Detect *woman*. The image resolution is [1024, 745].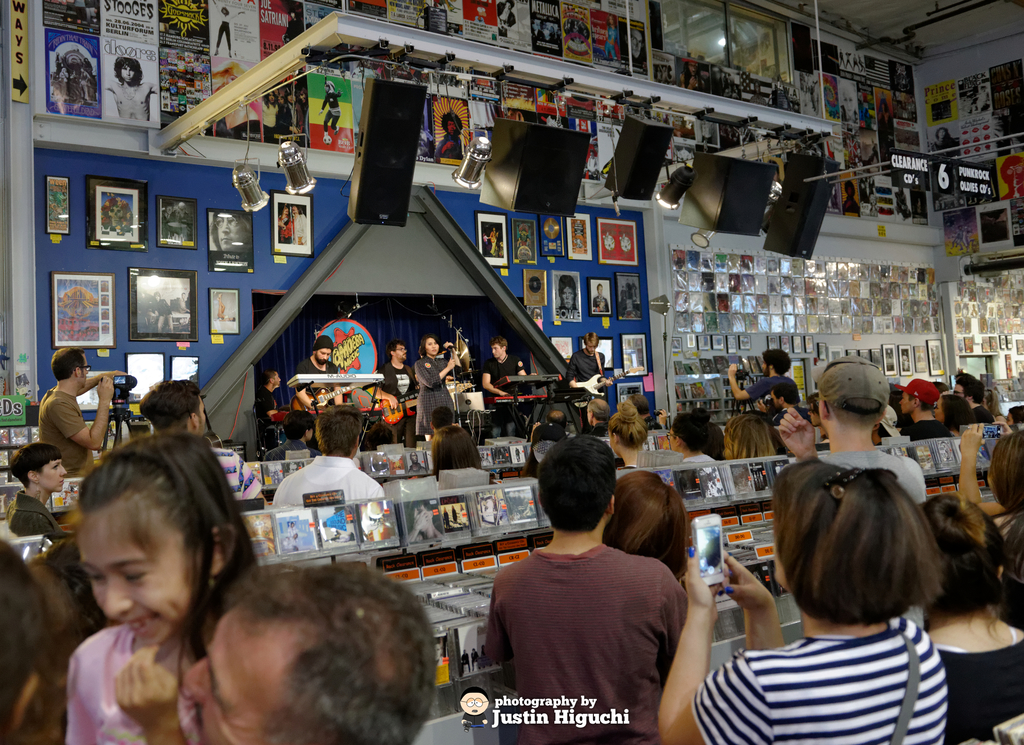
bbox=[932, 124, 963, 160].
